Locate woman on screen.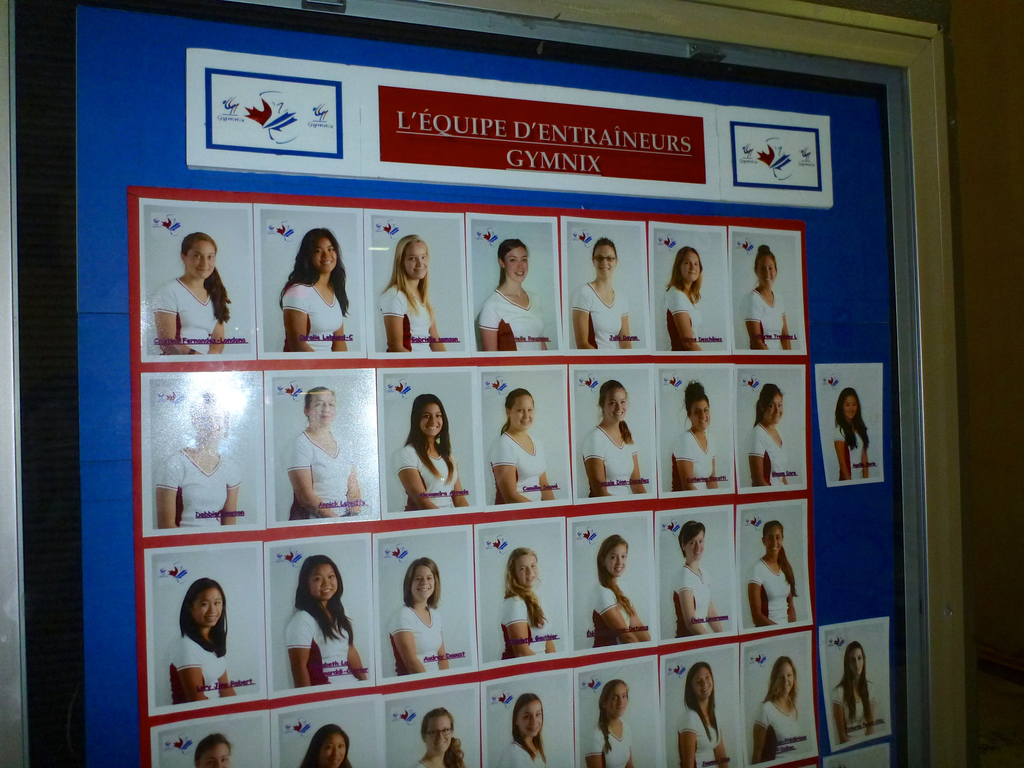
On screen at box=[678, 664, 731, 767].
